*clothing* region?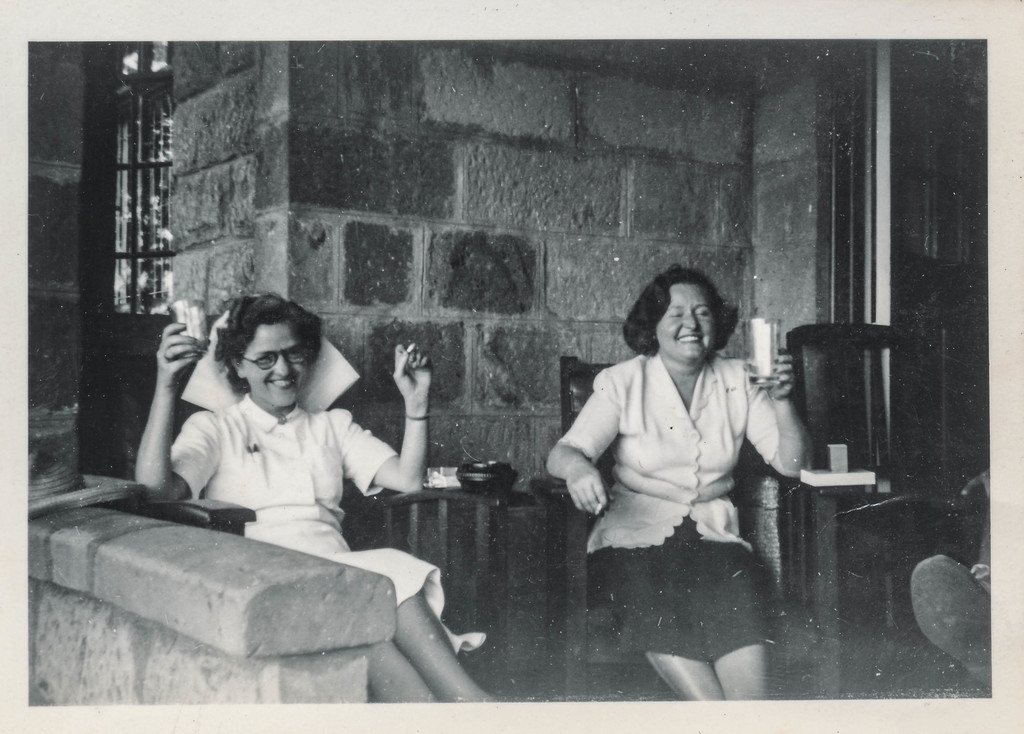
x1=560 y1=317 x2=781 y2=594
